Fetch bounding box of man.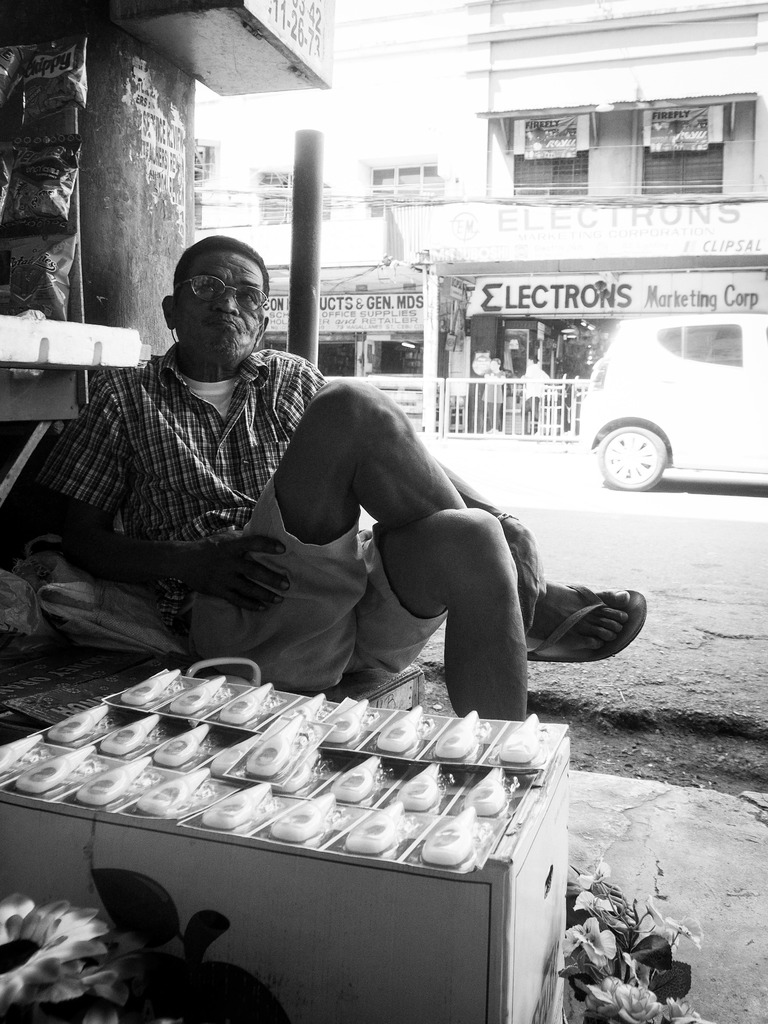
Bbox: x1=59, y1=231, x2=599, y2=774.
